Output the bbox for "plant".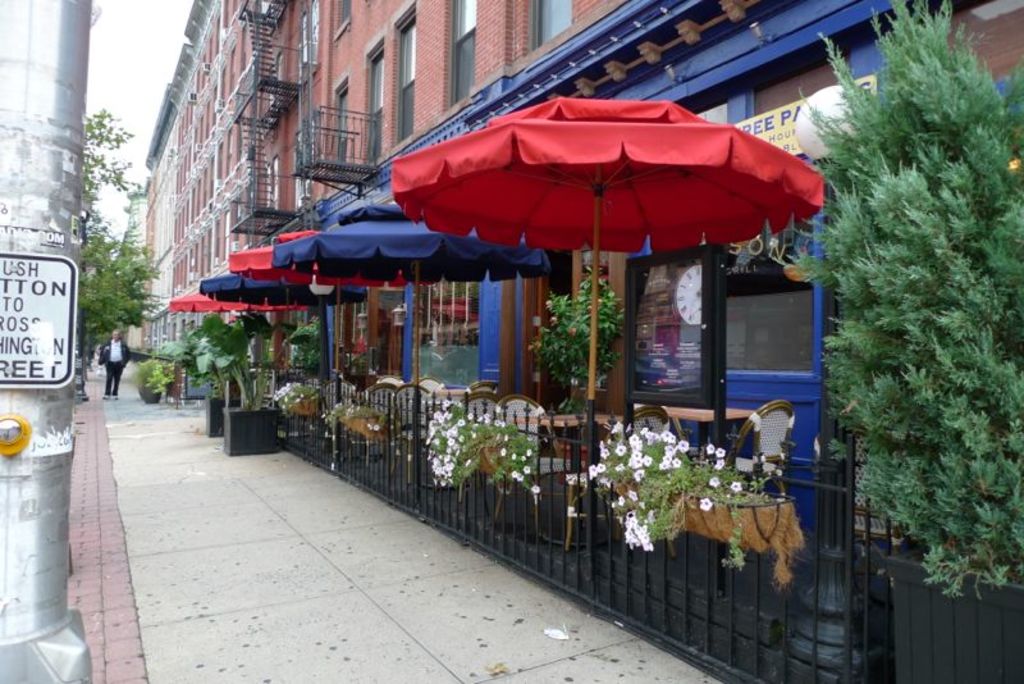
l=269, t=378, r=315, b=409.
